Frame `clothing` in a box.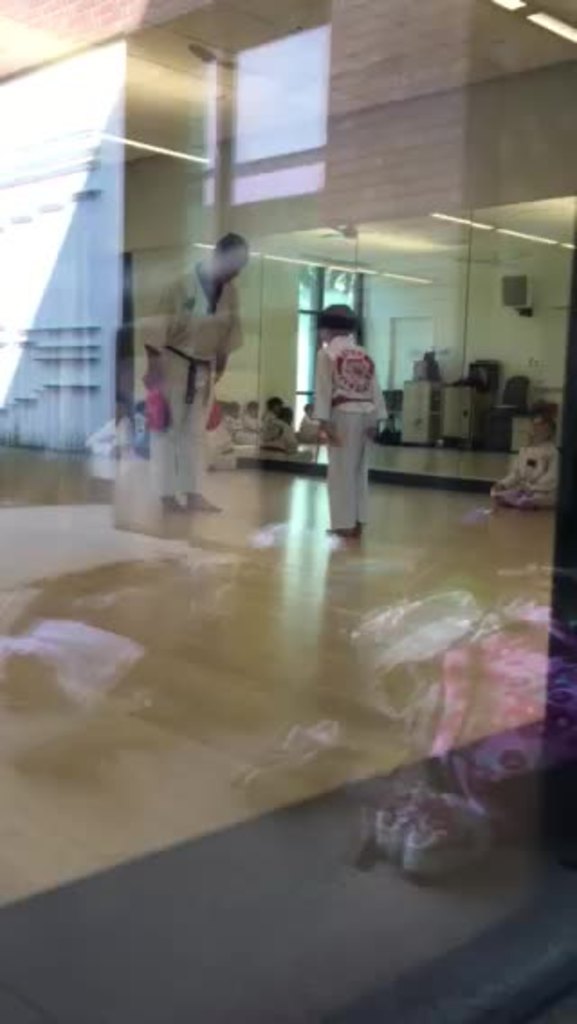
box(279, 422, 299, 449).
